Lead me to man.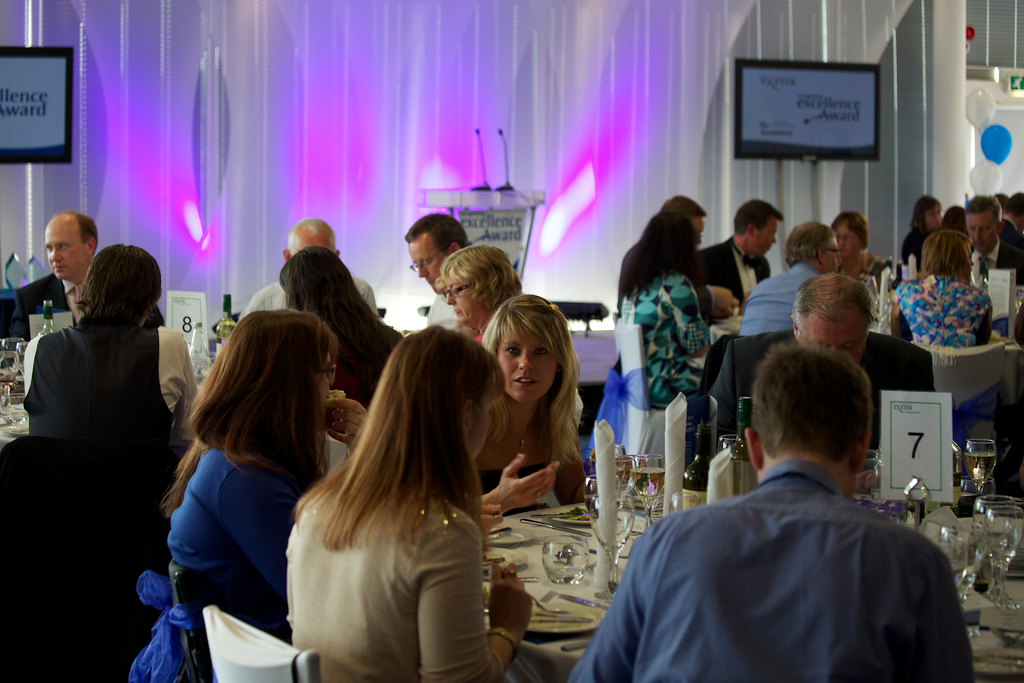
Lead to 404 211 484 333.
